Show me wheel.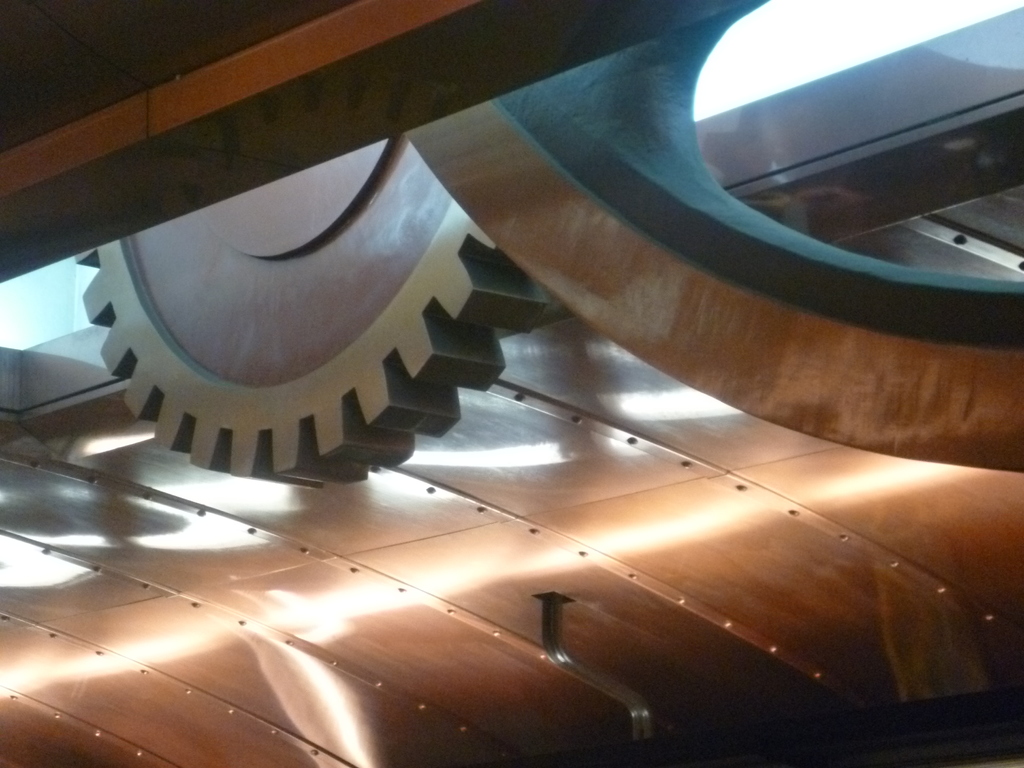
wheel is here: [left=63, top=126, right=561, bottom=491].
